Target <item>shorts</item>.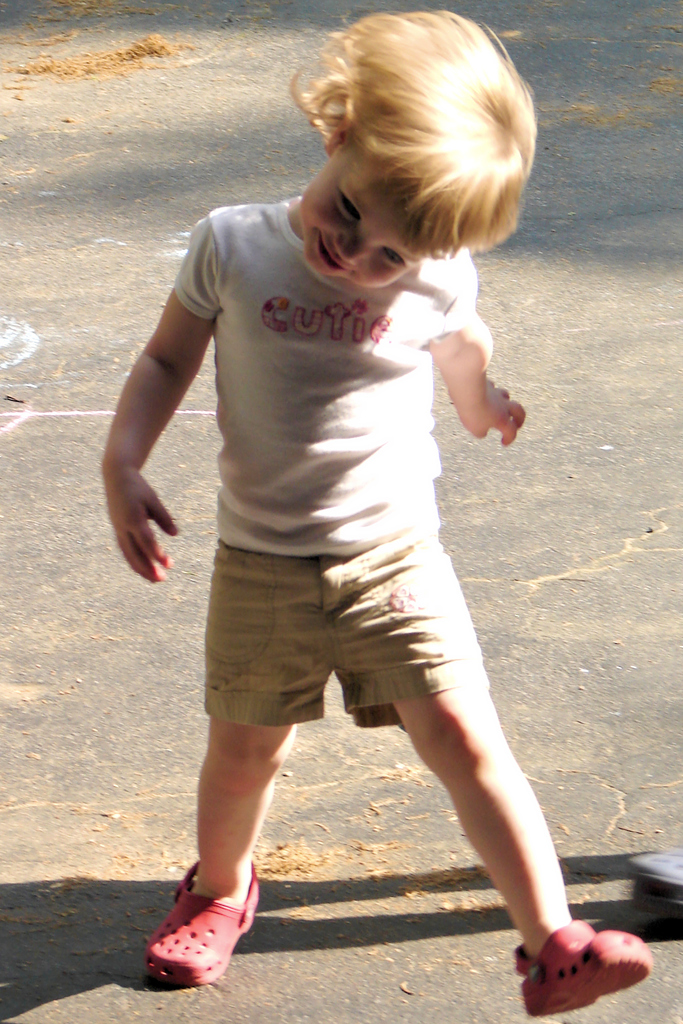
Target region: 198/543/489/738.
